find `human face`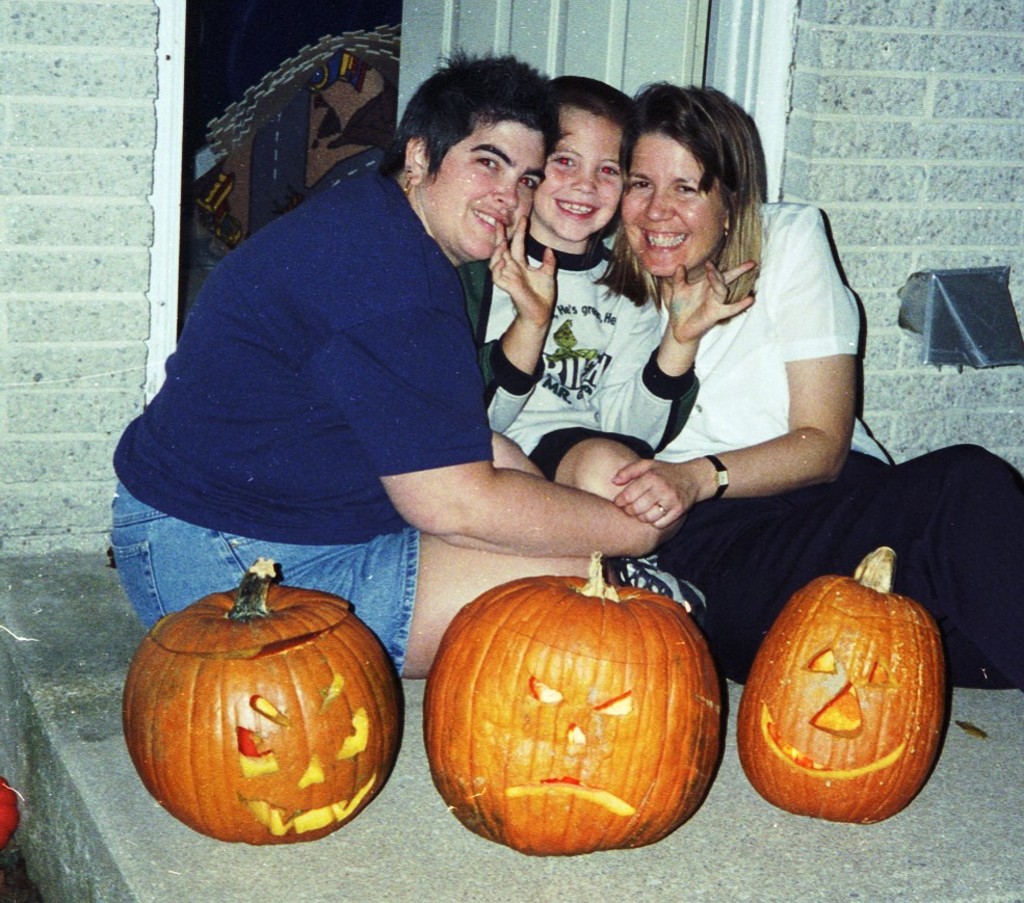
x1=427, y1=117, x2=532, y2=254
